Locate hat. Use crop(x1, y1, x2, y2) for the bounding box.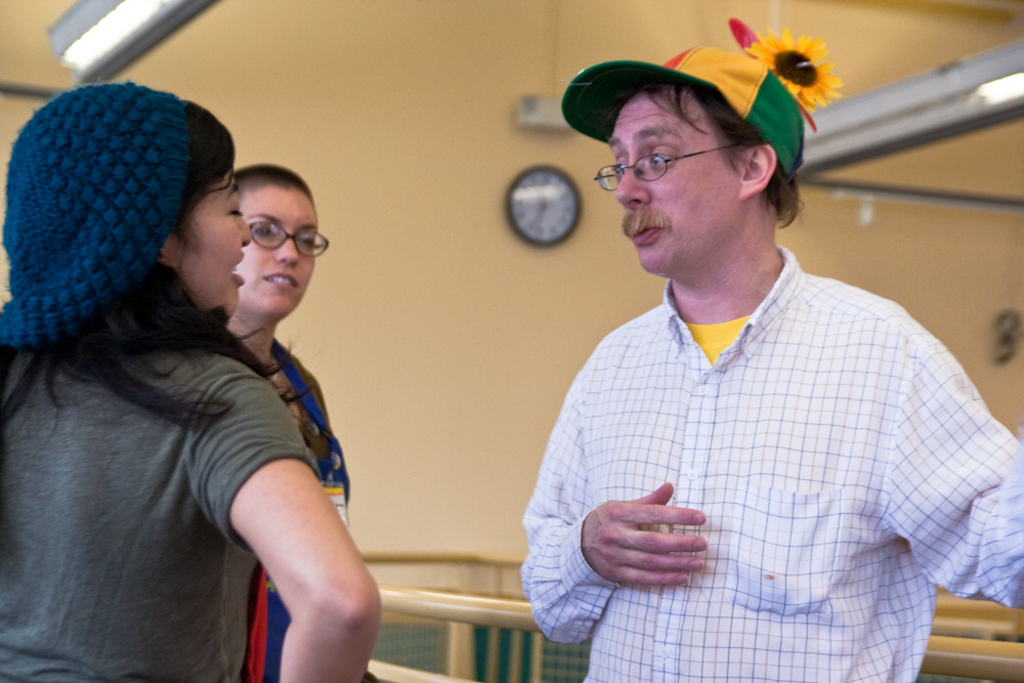
crop(559, 51, 805, 180).
